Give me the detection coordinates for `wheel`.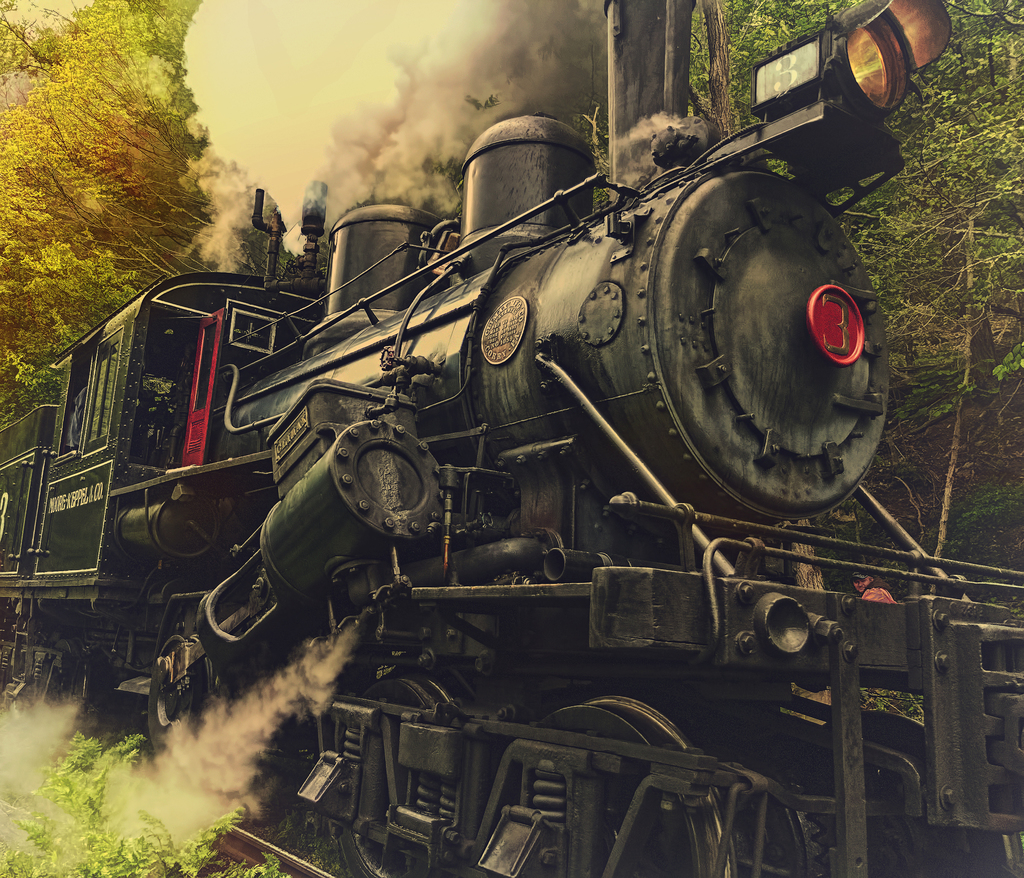
box=[41, 638, 93, 738].
